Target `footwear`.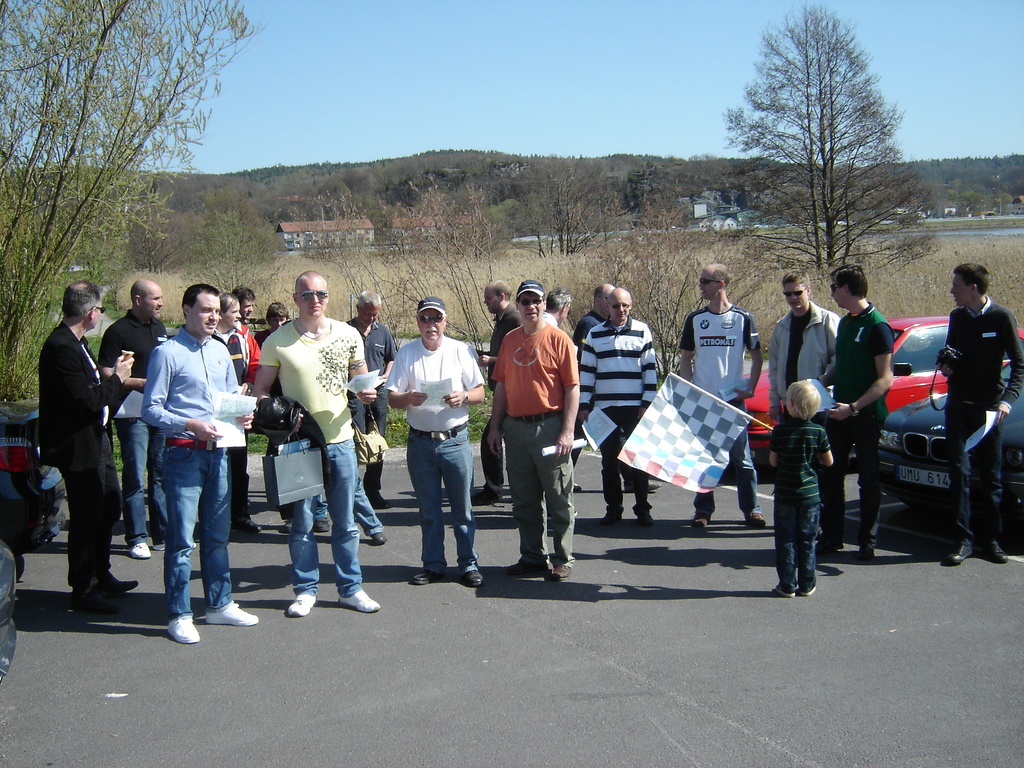
Target region: 746:514:764:525.
